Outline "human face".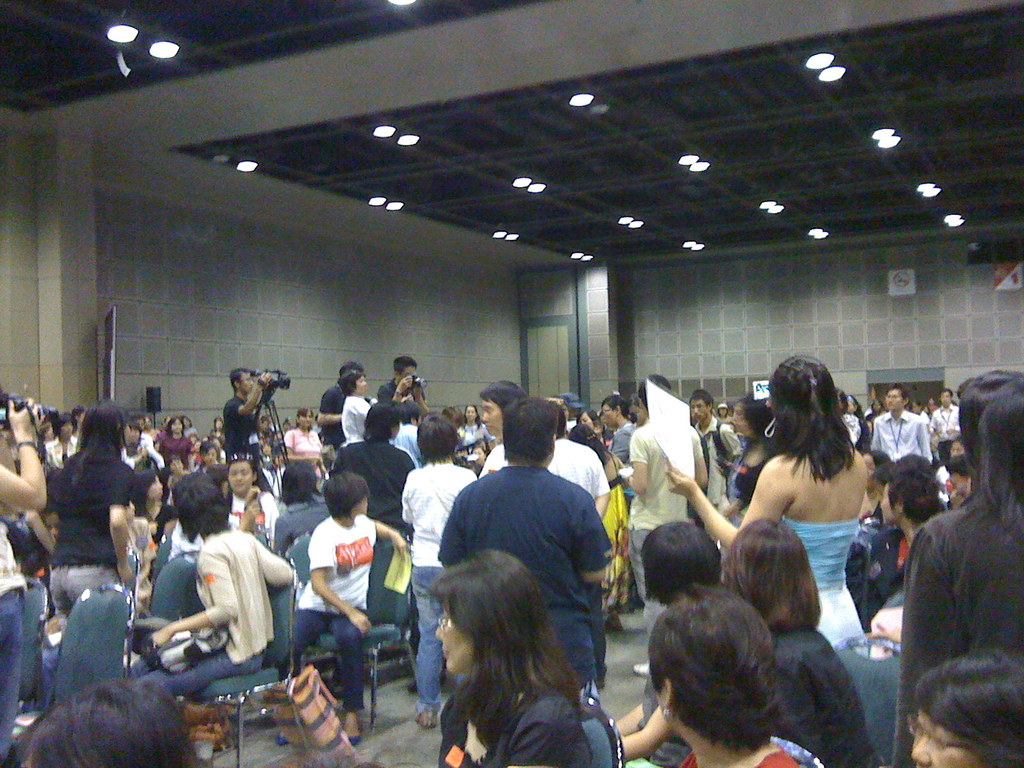
Outline: 58,419,77,440.
